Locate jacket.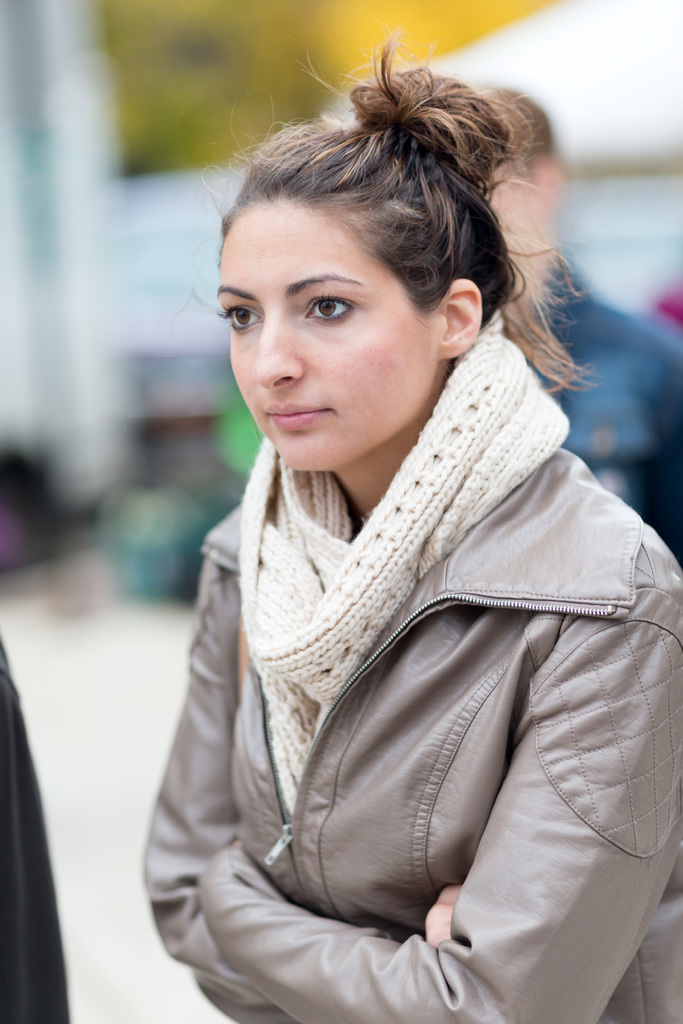
Bounding box: locate(111, 457, 682, 957).
